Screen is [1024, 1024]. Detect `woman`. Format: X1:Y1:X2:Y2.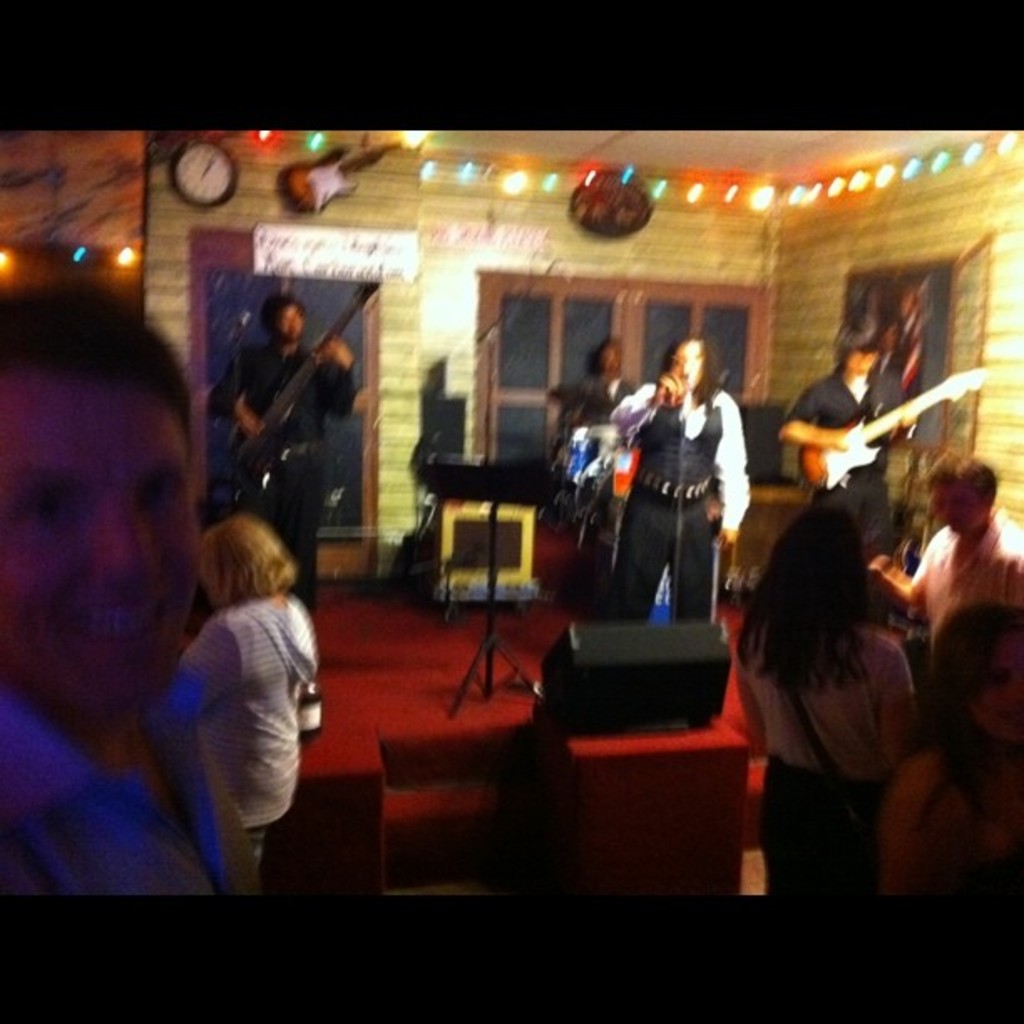
179:514:320:867.
